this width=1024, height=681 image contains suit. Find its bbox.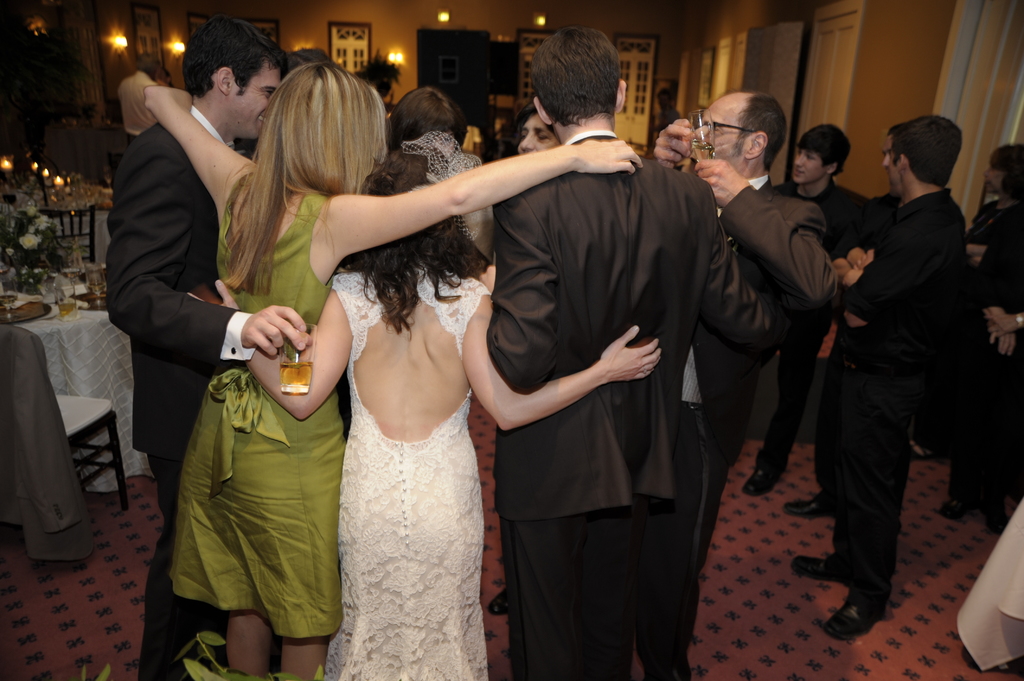
bbox=(0, 327, 101, 563).
